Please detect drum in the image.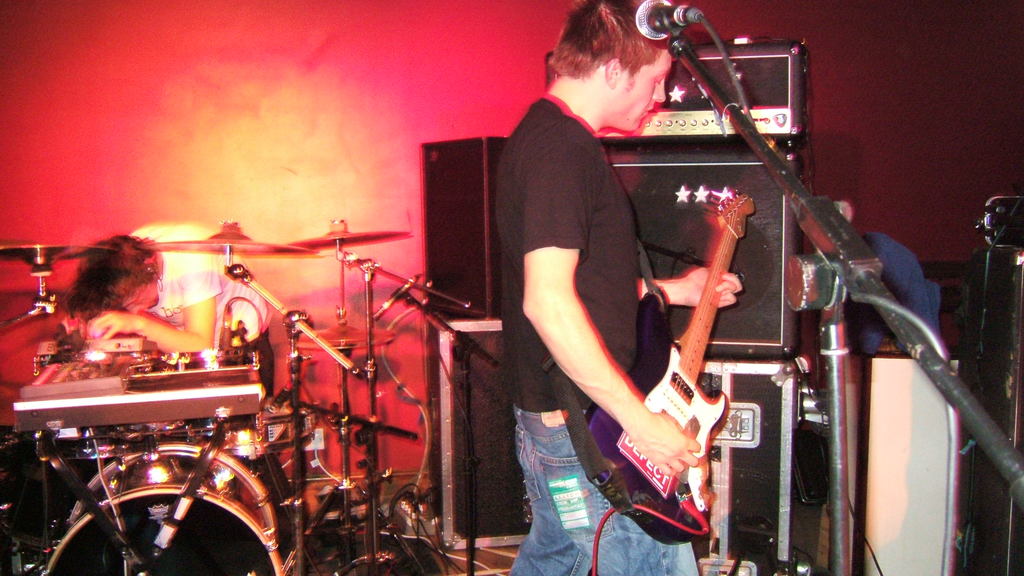
44:445:284:571.
